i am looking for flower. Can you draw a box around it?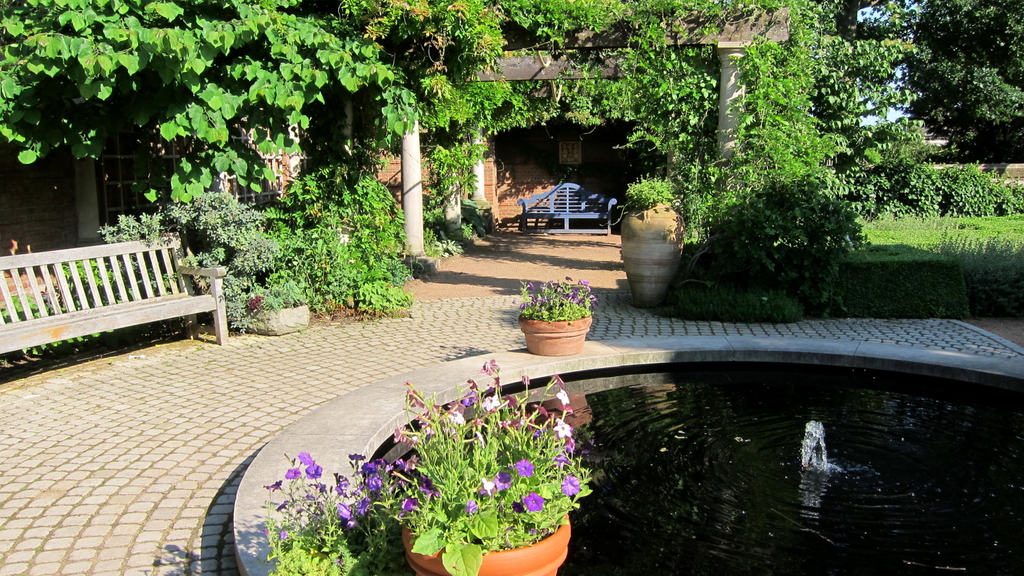
Sure, the bounding box is [557, 472, 580, 498].
